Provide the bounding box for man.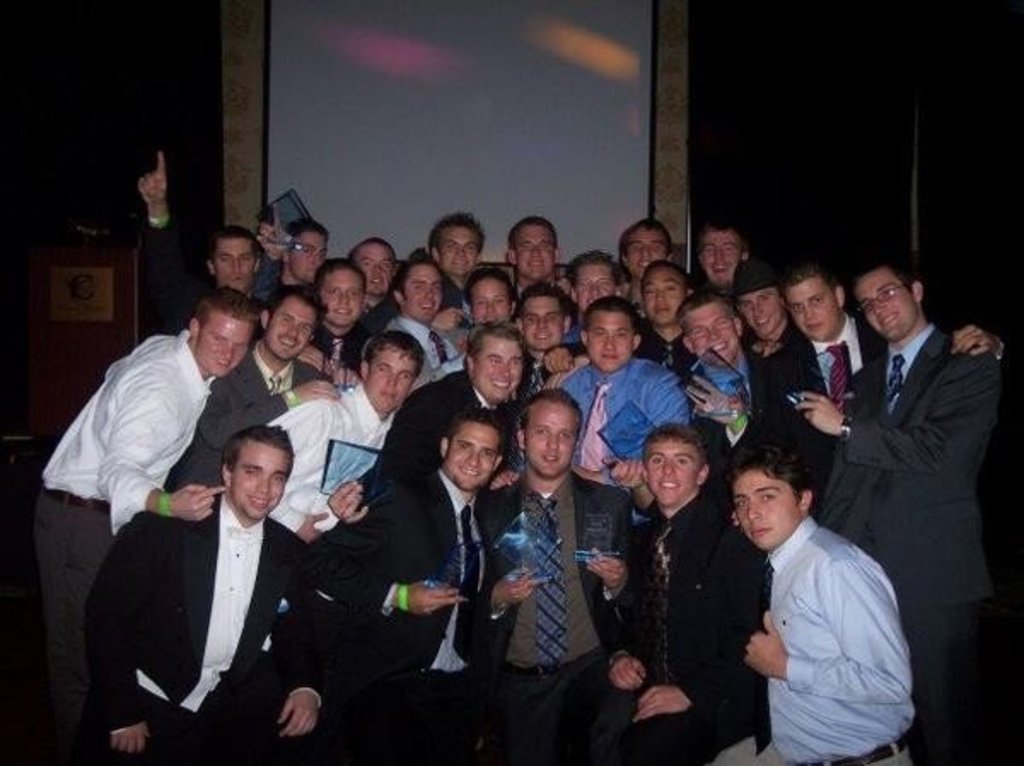
167/285/350/495.
